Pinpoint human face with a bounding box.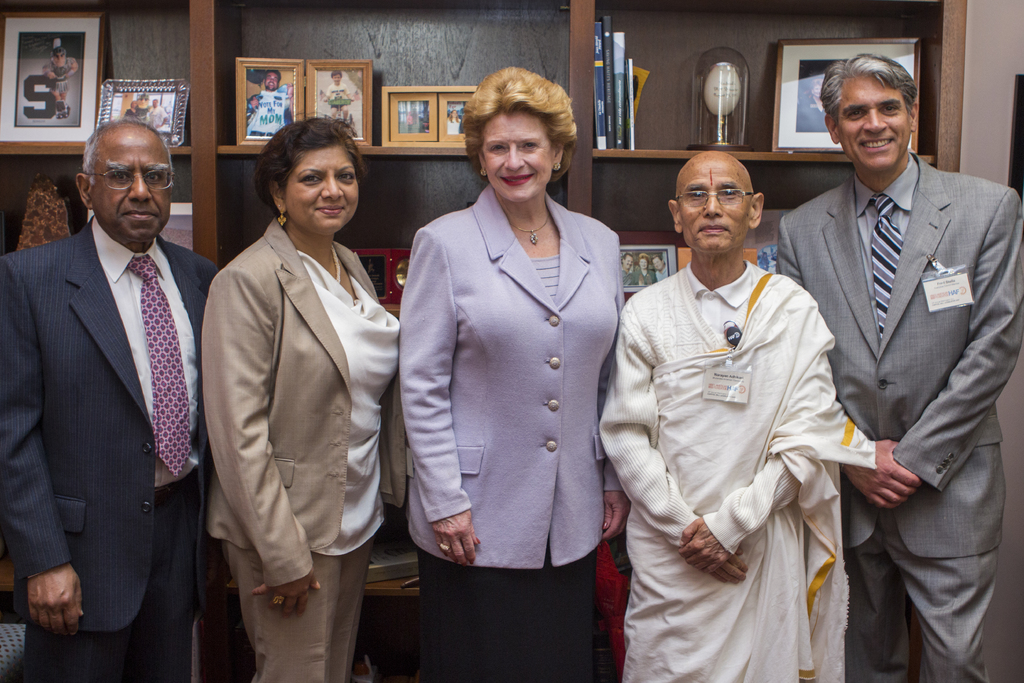
select_region(283, 143, 358, 239).
